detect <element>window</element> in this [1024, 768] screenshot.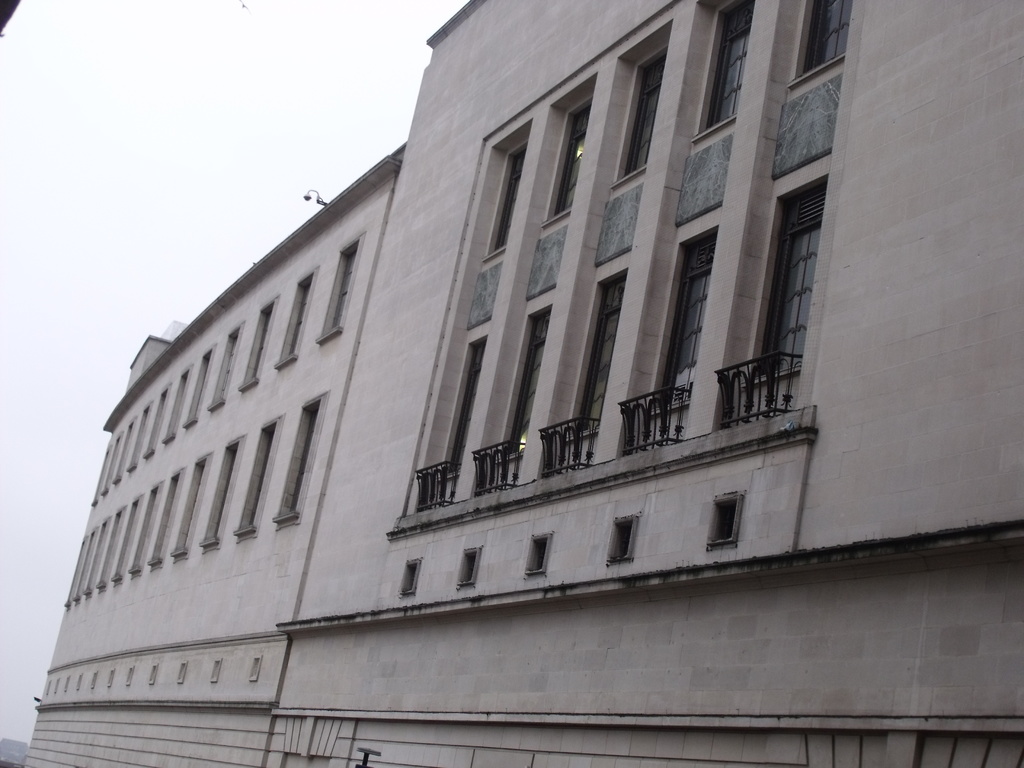
Detection: crop(454, 545, 494, 590).
